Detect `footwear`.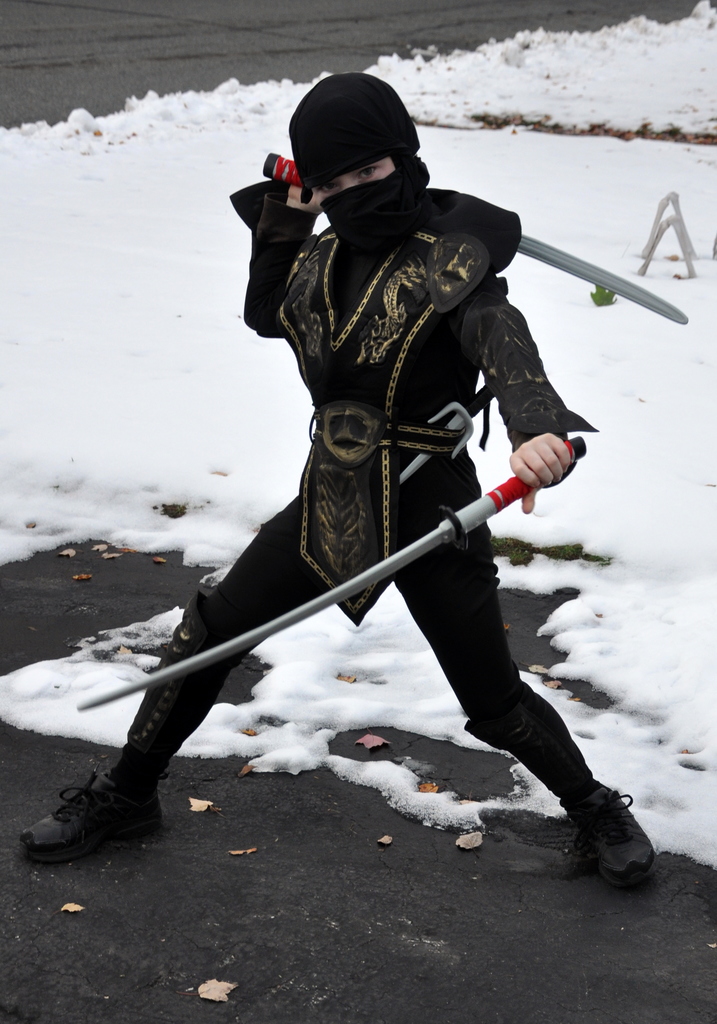
Detected at (x1=550, y1=783, x2=651, y2=897).
